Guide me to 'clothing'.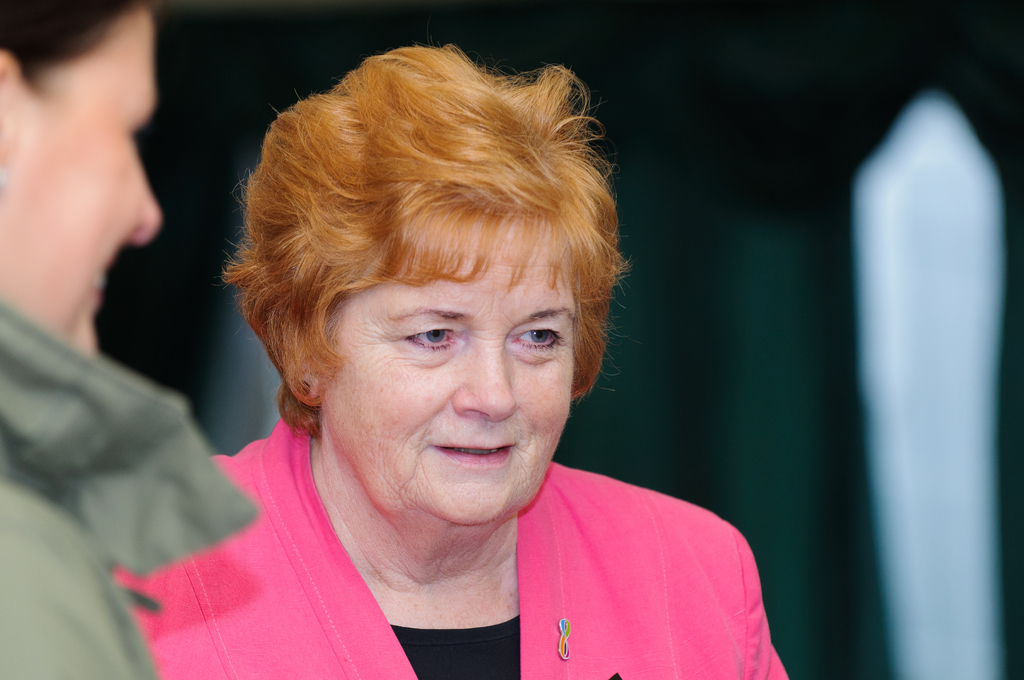
Guidance: left=0, top=294, right=258, bottom=679.
